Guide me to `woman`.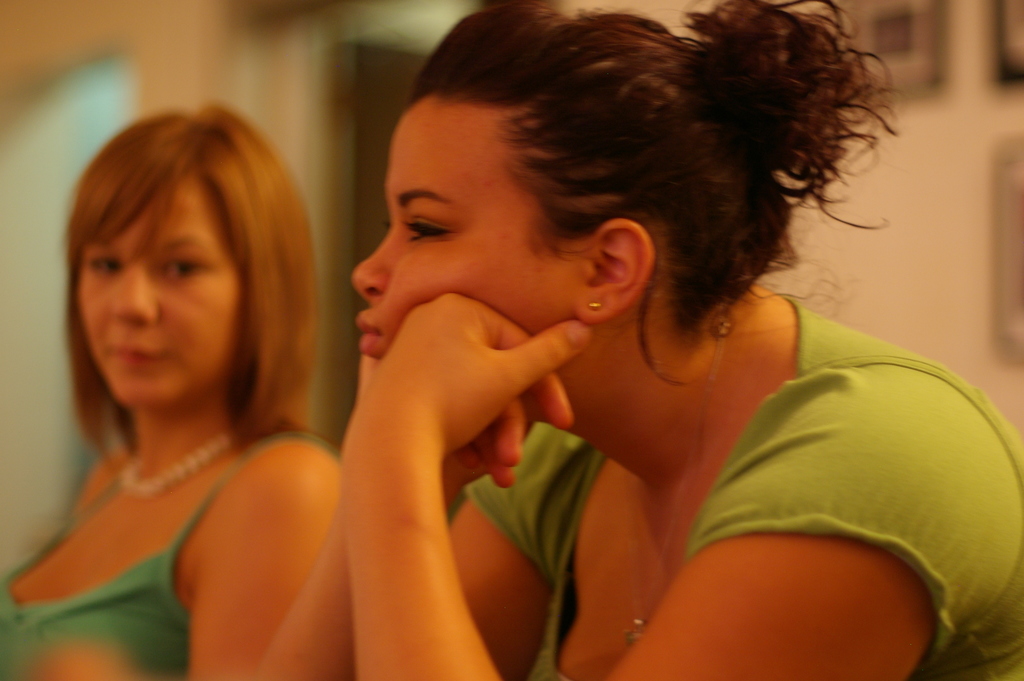
Guidance: [left=0, top=94, right=358, bottom=680].
